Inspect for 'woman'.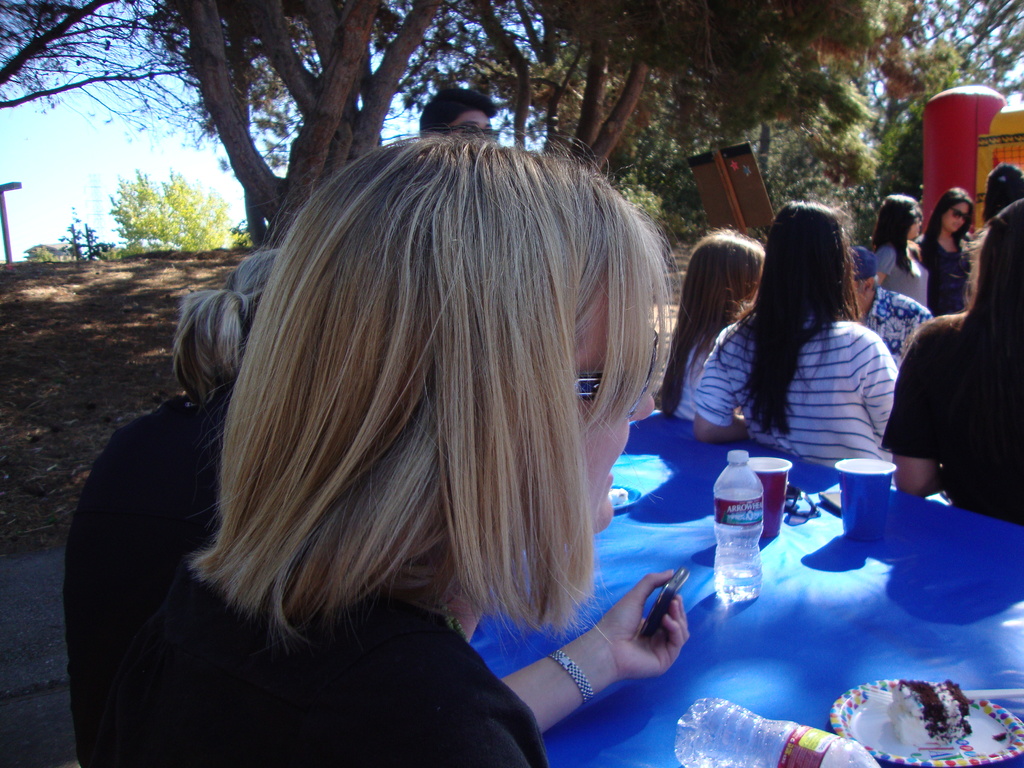
Inspection: l=917, t=186, r=980, b=315.
